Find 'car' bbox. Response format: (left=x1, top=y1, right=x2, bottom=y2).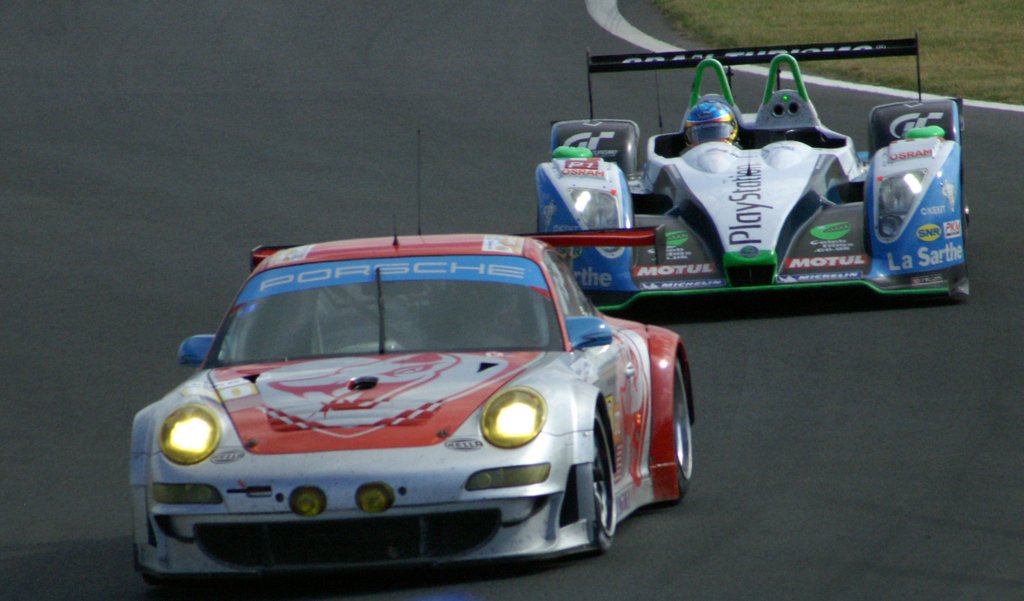
(left=539, top=44, right=972, bottom=300).
